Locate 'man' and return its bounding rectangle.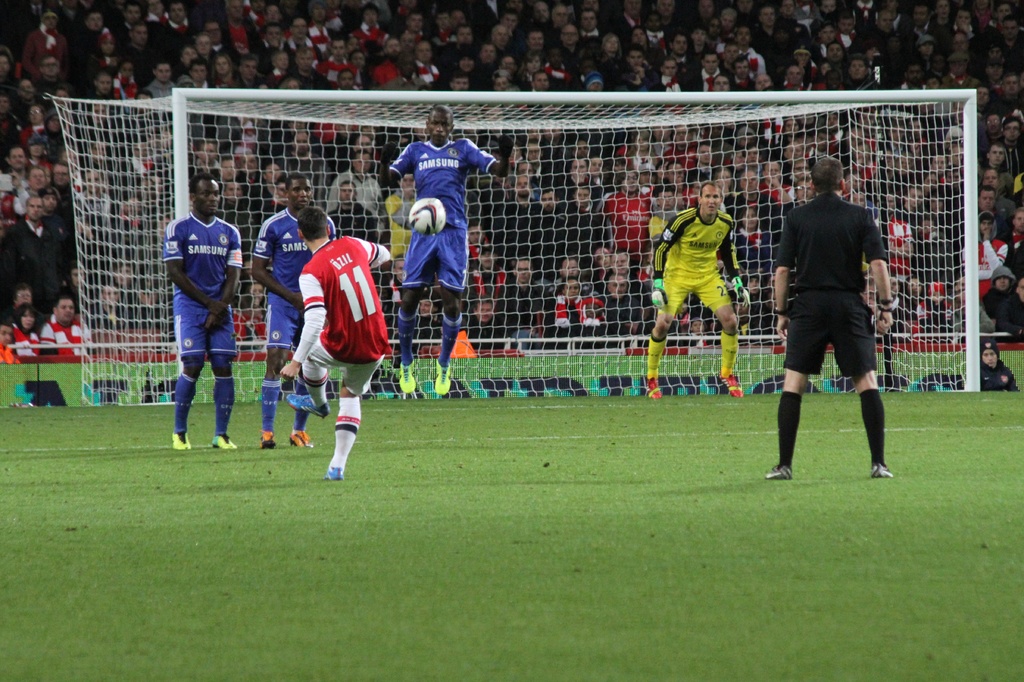
{"left": 250, "top": 173, "right": 335, "bottom": 445}.
